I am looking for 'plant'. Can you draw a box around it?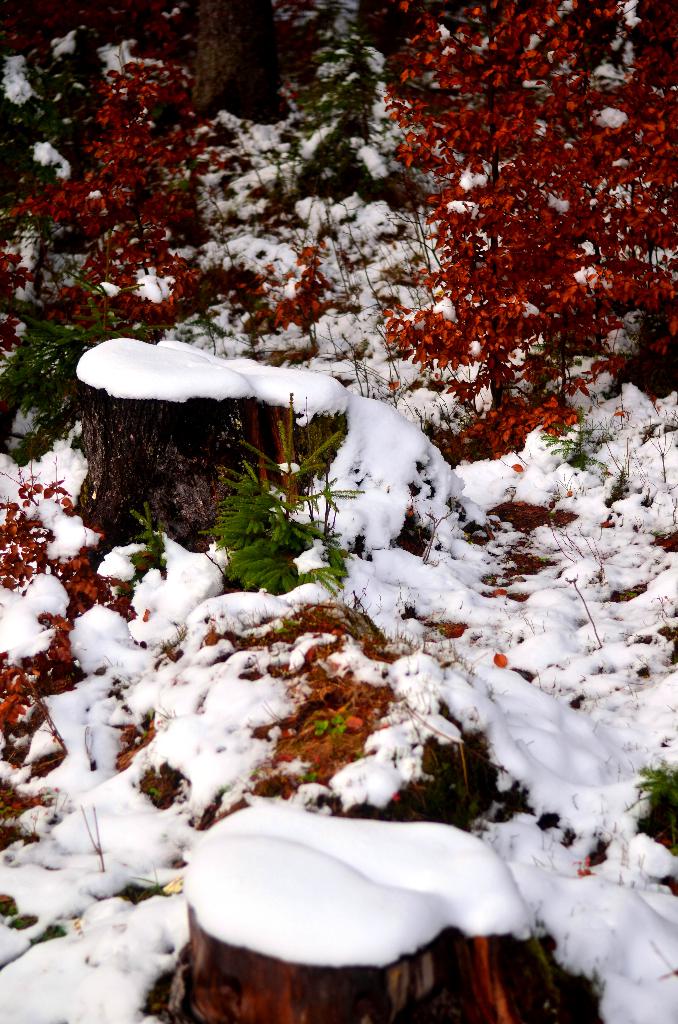
Sure, the bounding box is (200, 397, 363, 602).
